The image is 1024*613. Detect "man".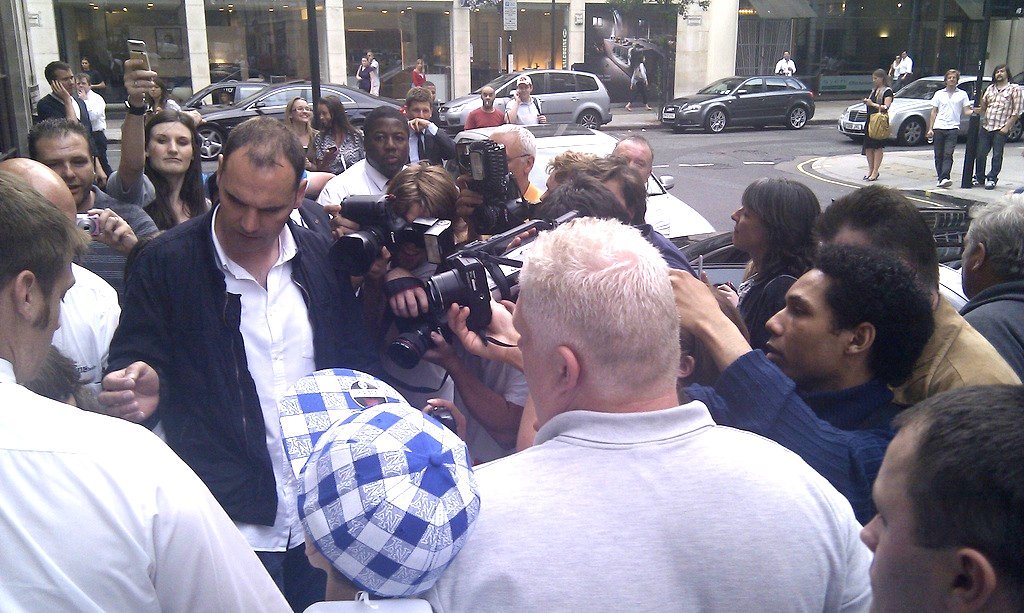
Detection: 614 134 655 180.
